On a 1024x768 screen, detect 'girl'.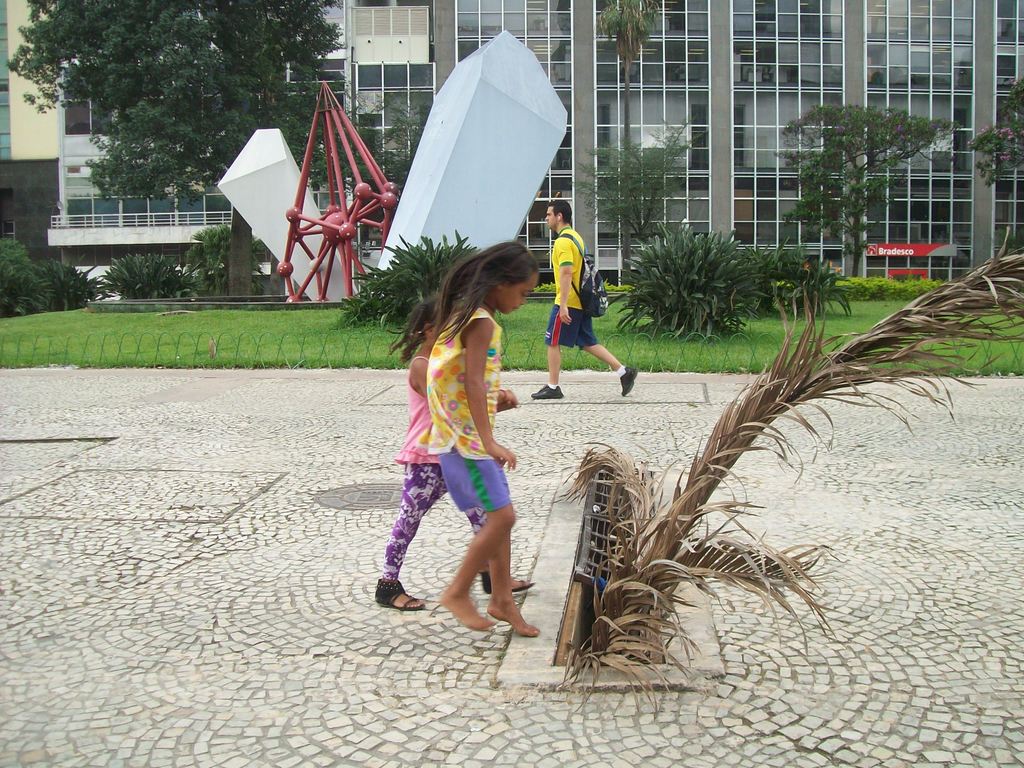
bbox(387, 284, 549, 628).
